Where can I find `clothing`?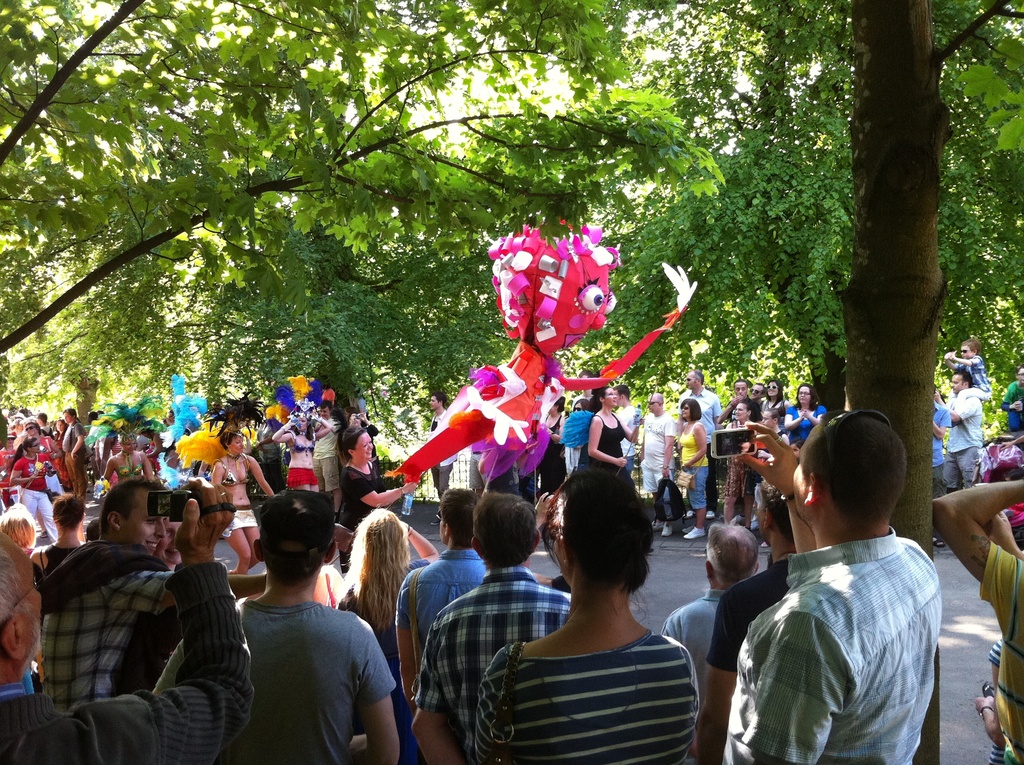
You can find it at x1=598 y1=419 x2=627 y2=469.
